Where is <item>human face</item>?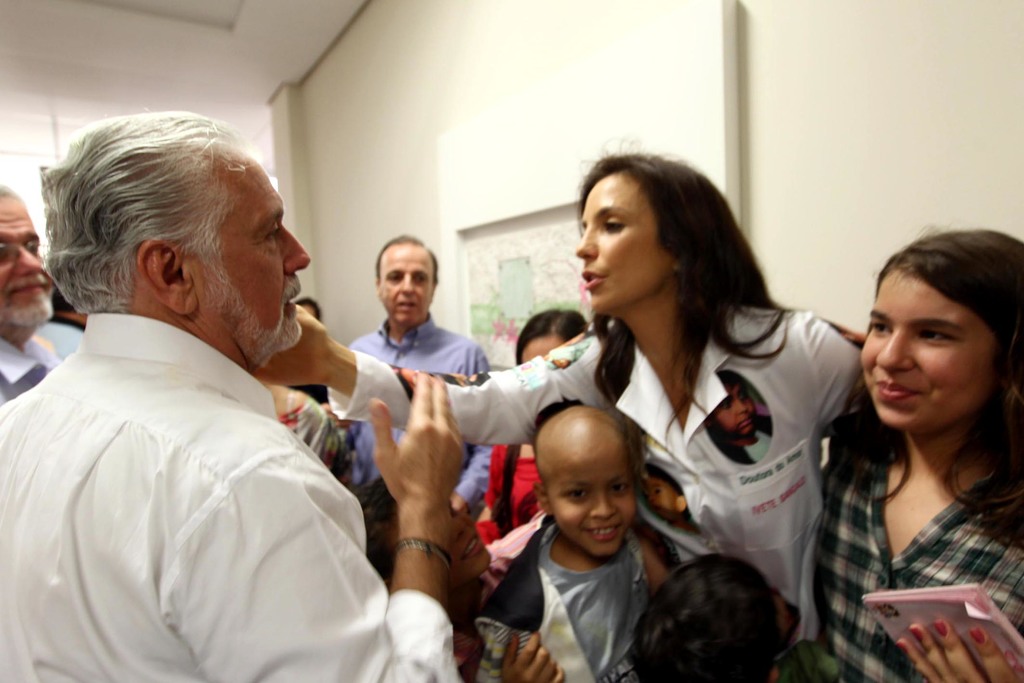
<region>198, 138, 315, 369</region>.
